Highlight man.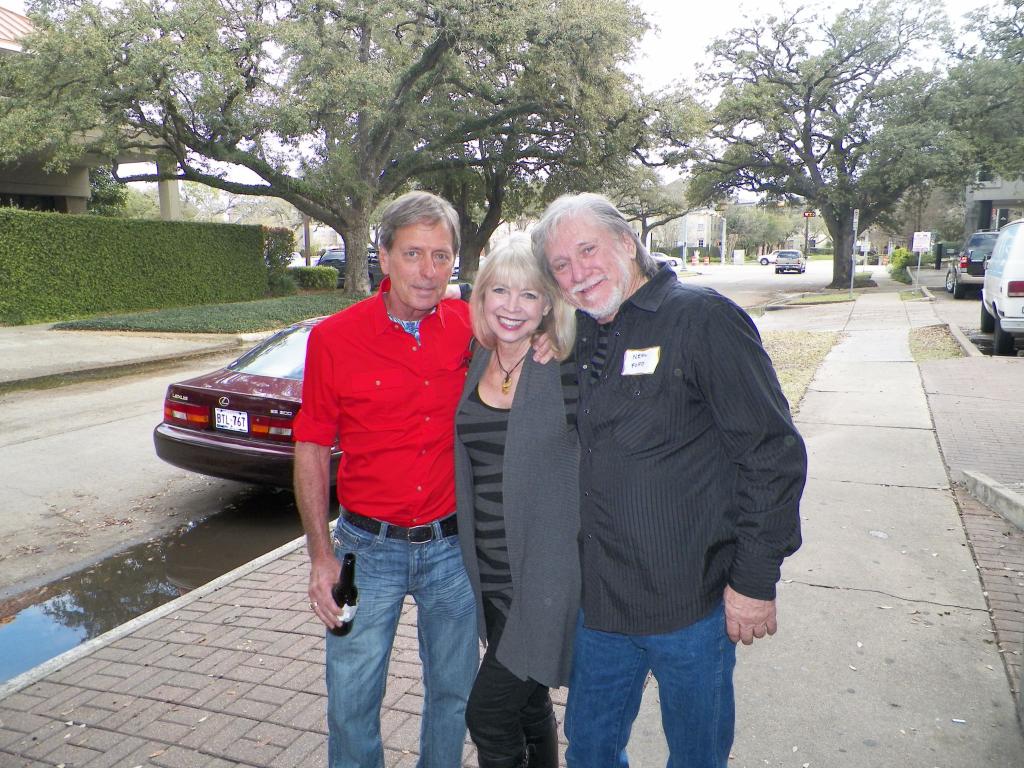
Highlighted region: 265, 193, 496, 746.
